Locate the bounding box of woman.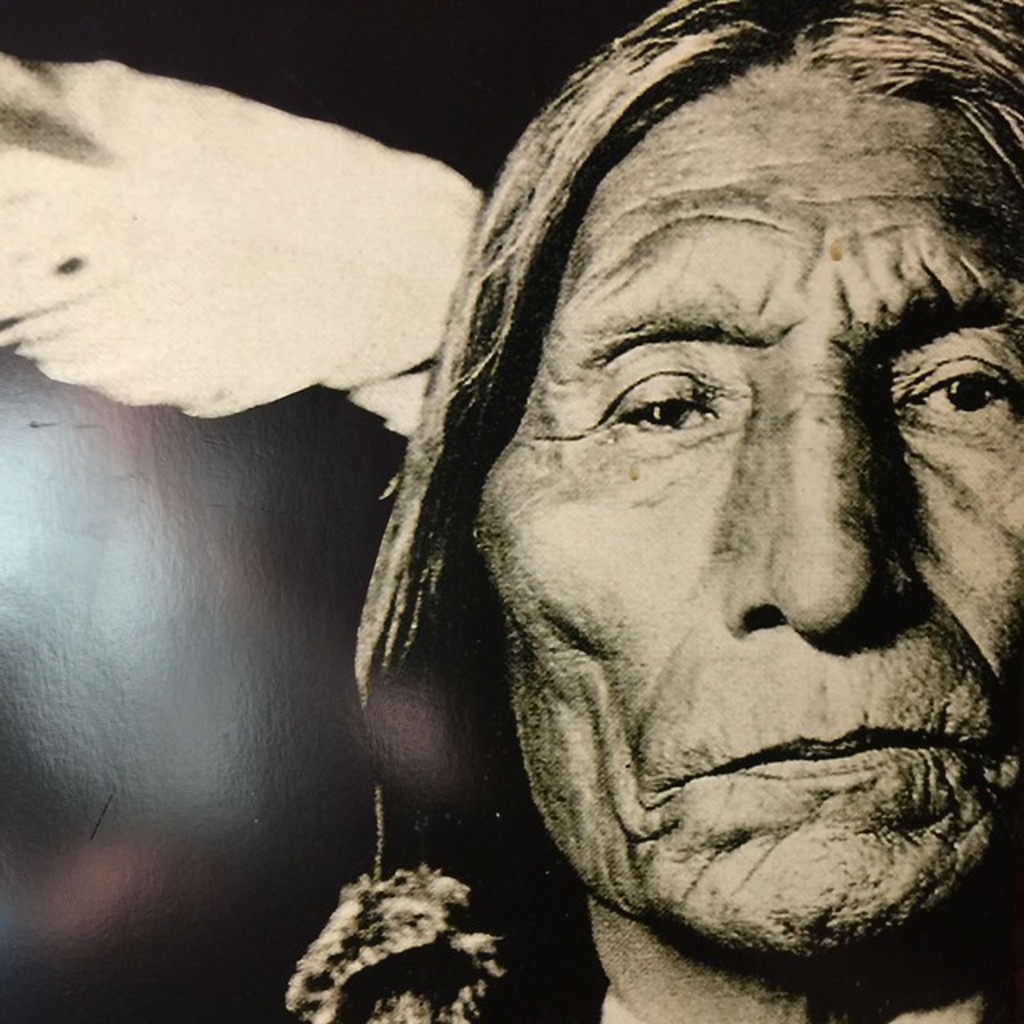
Bounding box: [left=294, top=0, right=1022, bottom=1022].
